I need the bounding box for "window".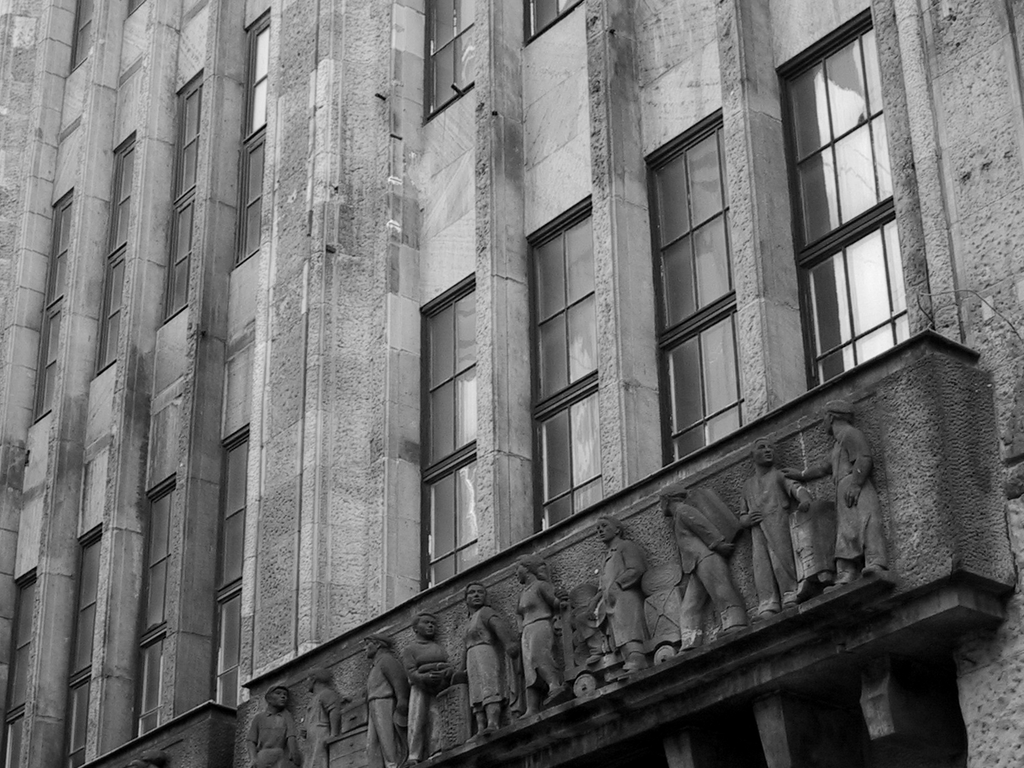
Here it is: 421,277,477,590.
